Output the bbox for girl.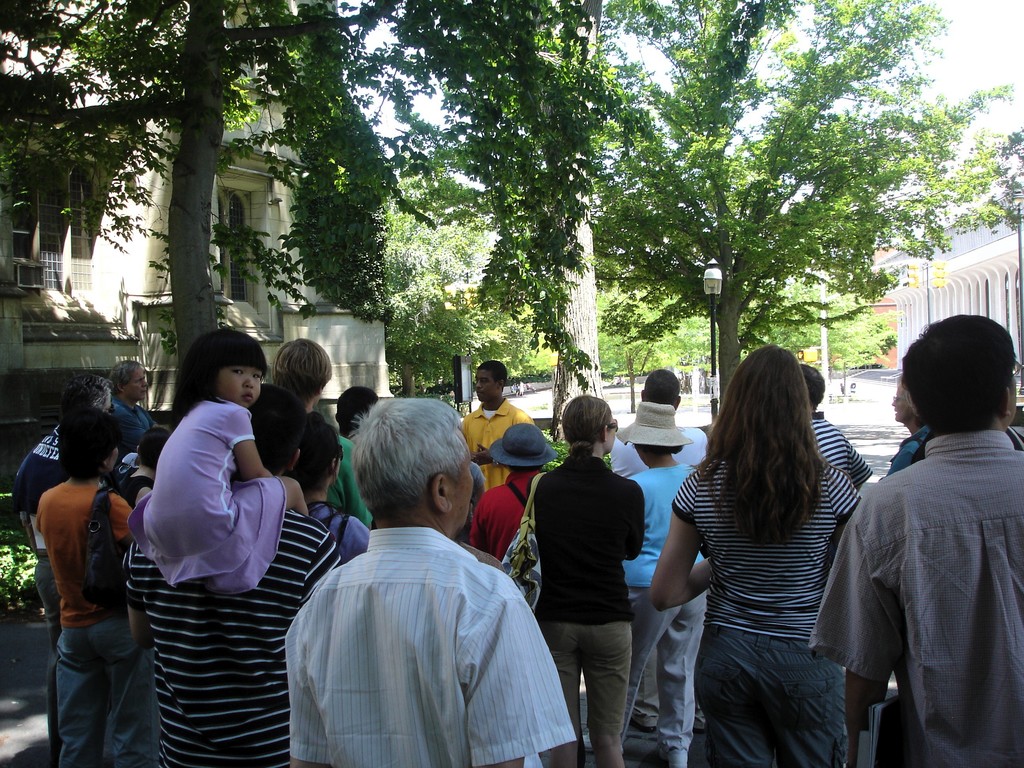
l=128, t=328, r=309, b=595.
